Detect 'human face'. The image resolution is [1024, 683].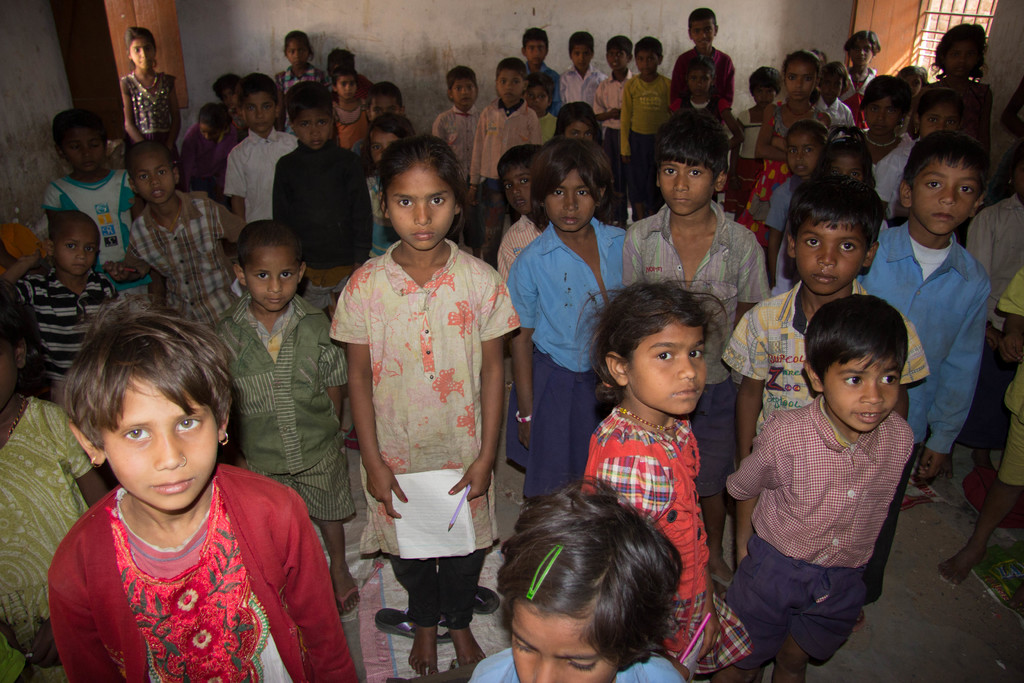
bbox=[947, 39, 982, 78].
